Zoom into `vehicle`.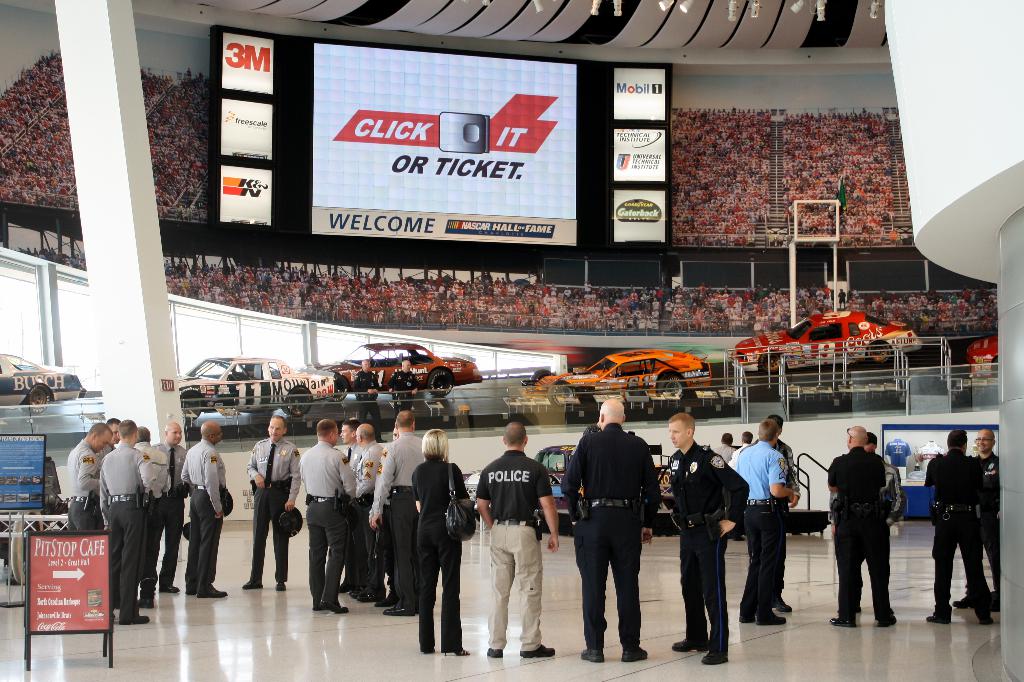
Zoom target: [left=968, top=334, right=1002, bottom=382].
